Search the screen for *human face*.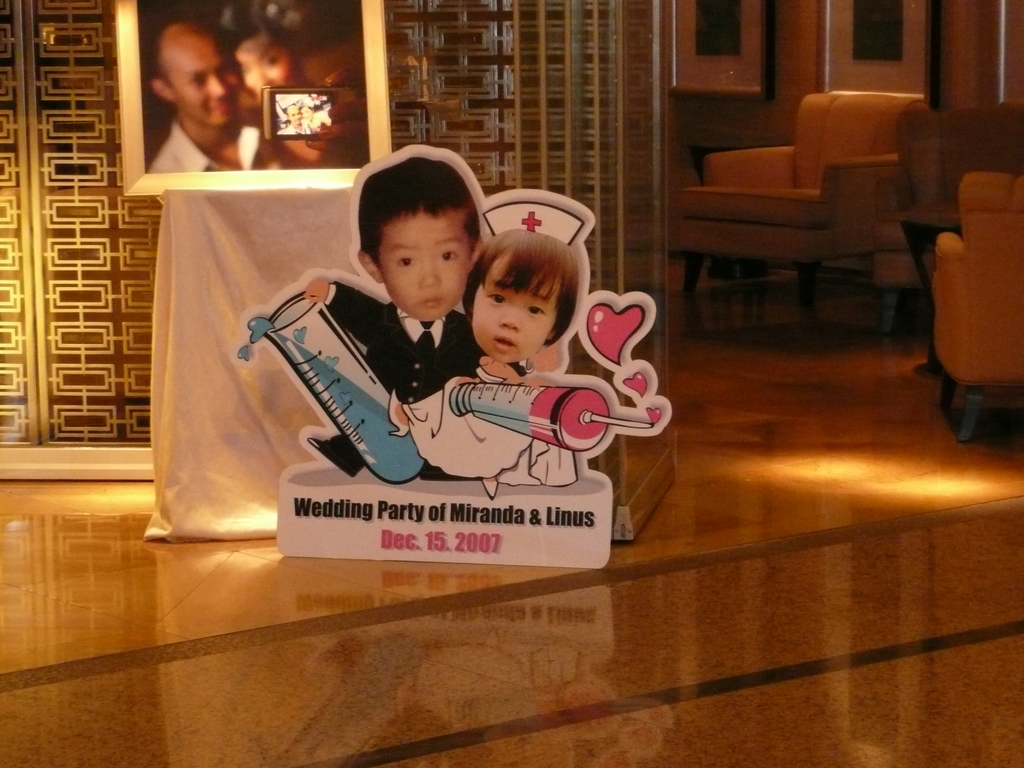
Found at crop(231, 30, 293, 98).
